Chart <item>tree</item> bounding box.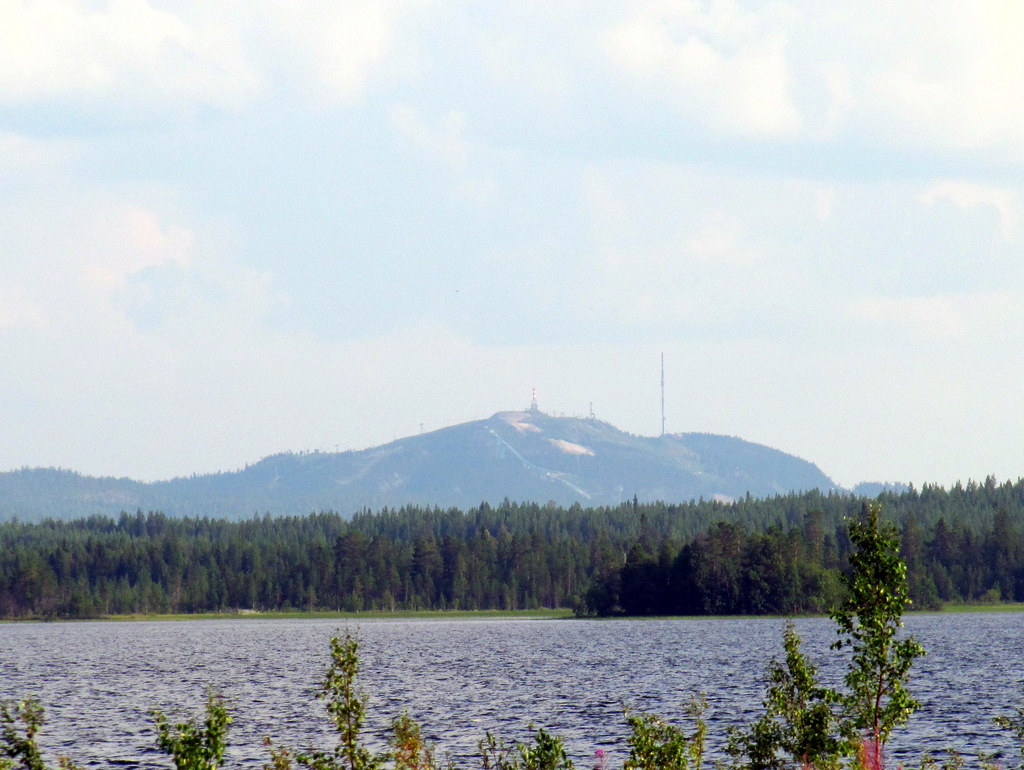
Charted: (left=317, top=526, right=371, bottom=609).
